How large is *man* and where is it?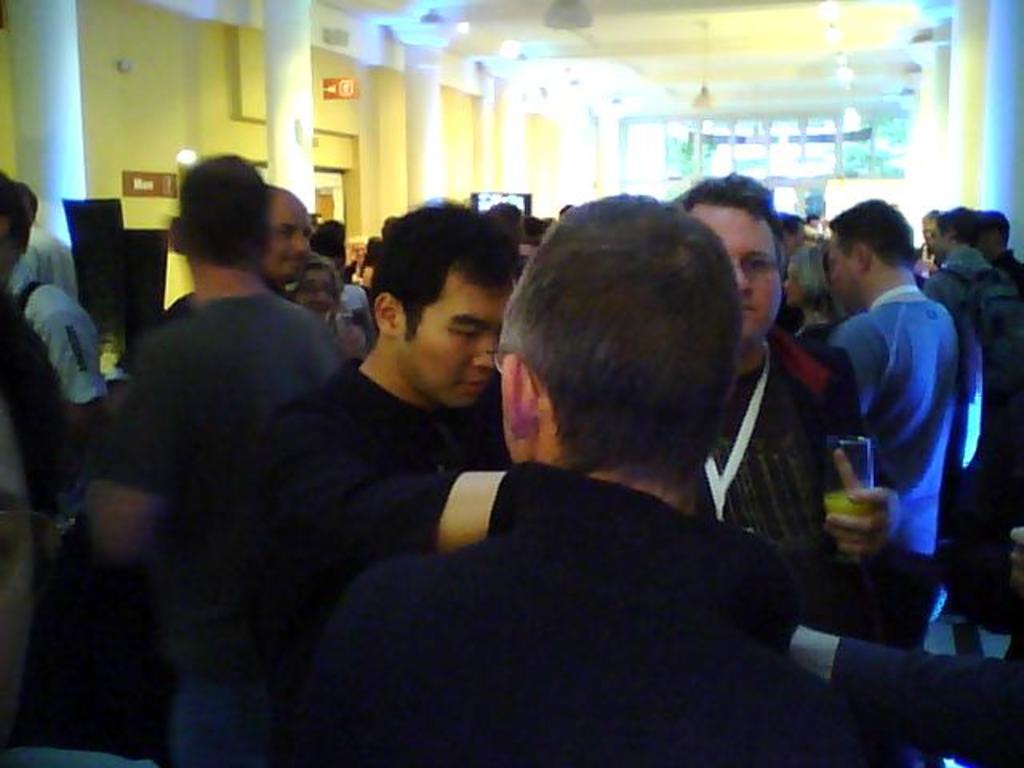
Bounding box: bbox=[824, 195, 982, 766].
